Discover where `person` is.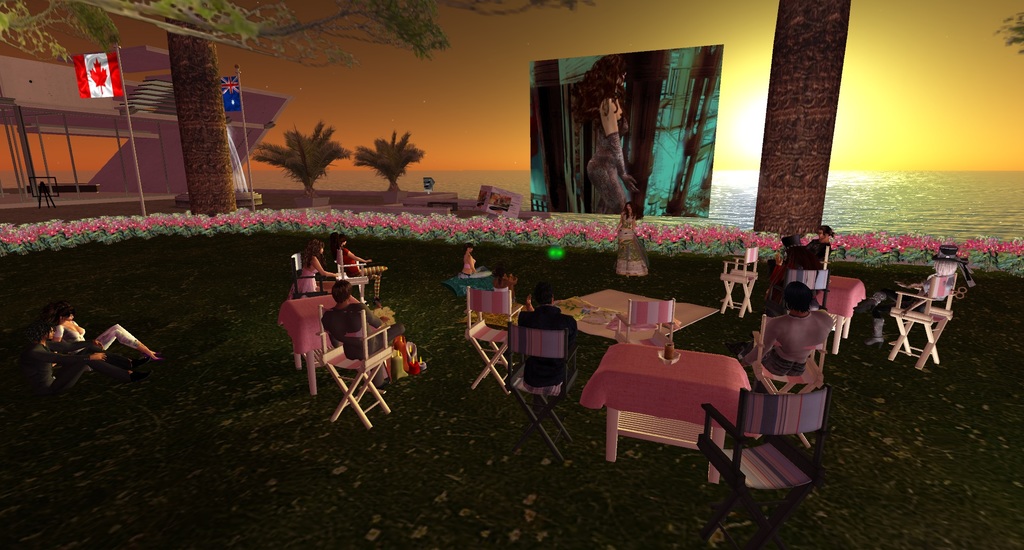
Discovered at l=852, t=246, r=975, b=348.
